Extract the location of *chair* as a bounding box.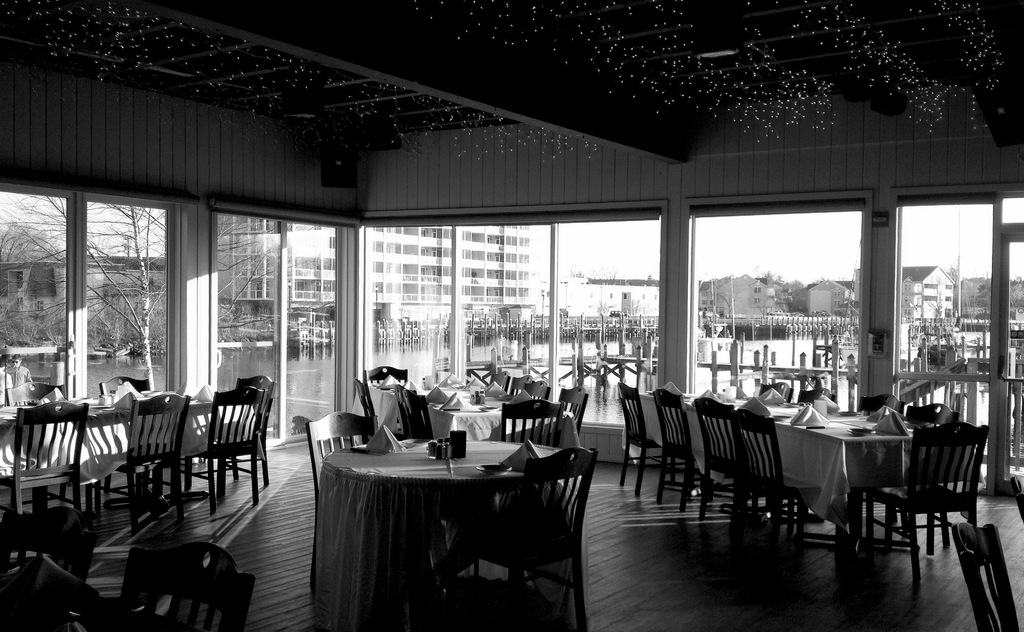
left=2, top=379, right=70, bottom=409.
